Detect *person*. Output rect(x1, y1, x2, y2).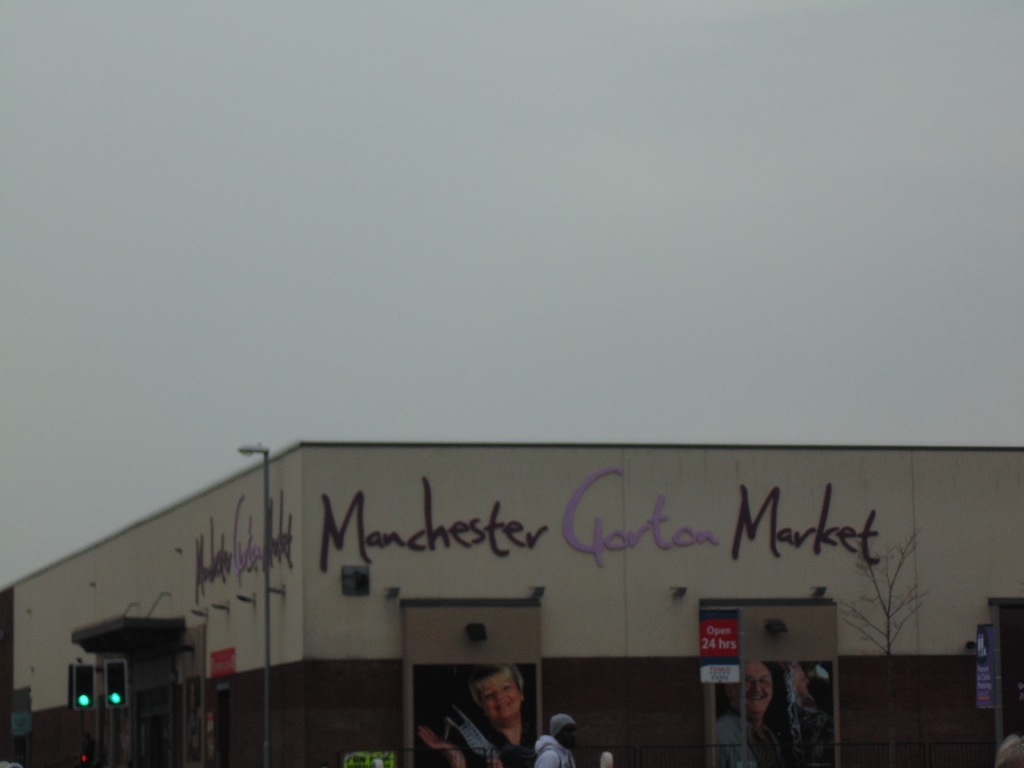
rect(719, 666, 781, 767).
